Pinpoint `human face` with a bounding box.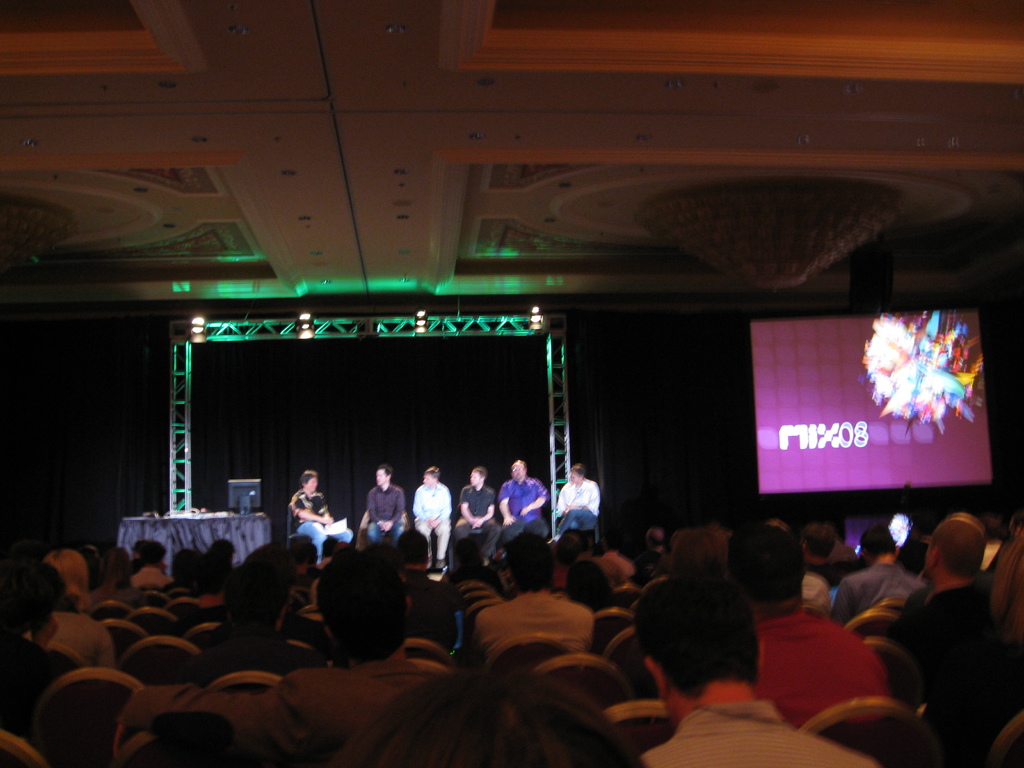
select_region(304, 476, 318, 493).
